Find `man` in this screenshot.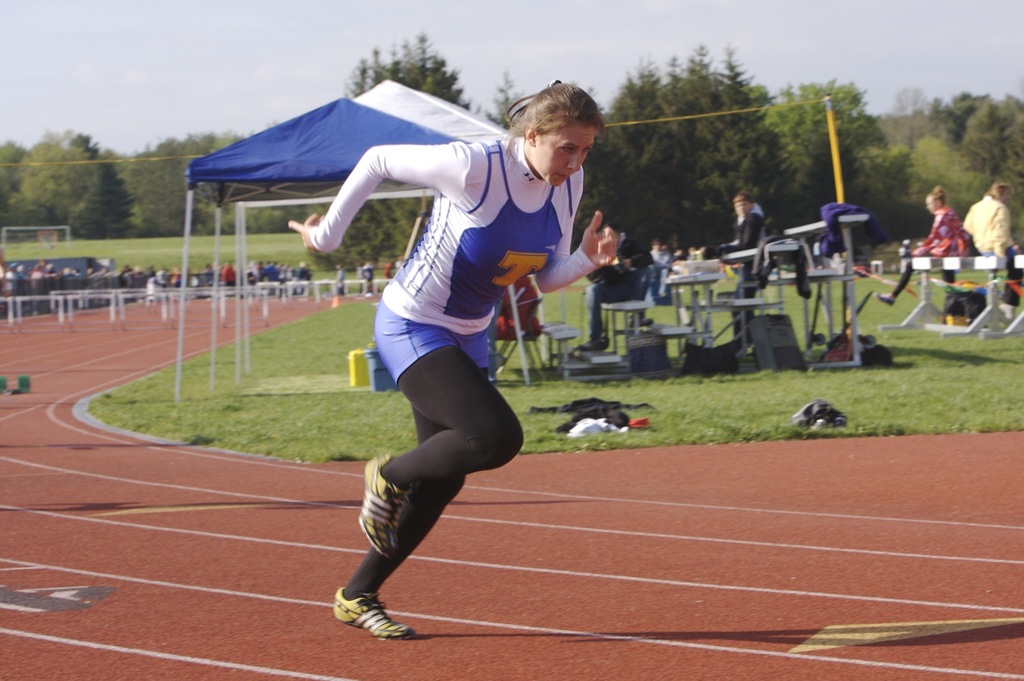
The bounding box for `man` is select_region(701, 185, 765, 347).
